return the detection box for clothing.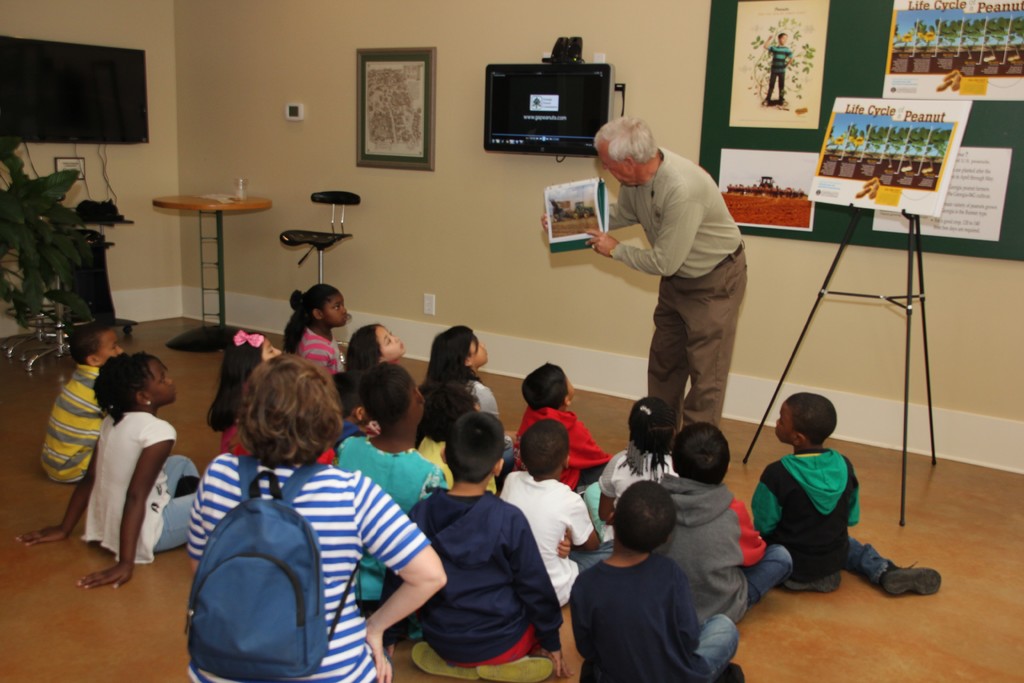
[left=660, top=477, right=796, bottom=625].
